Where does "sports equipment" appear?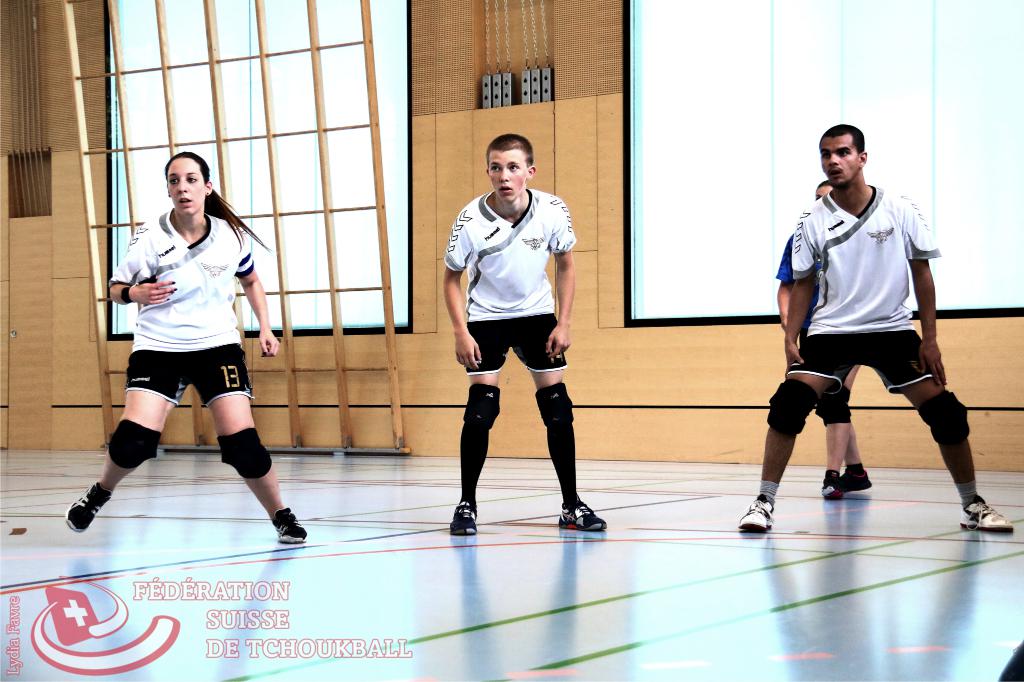
Appears at box=[919, 387, 969, 446].
